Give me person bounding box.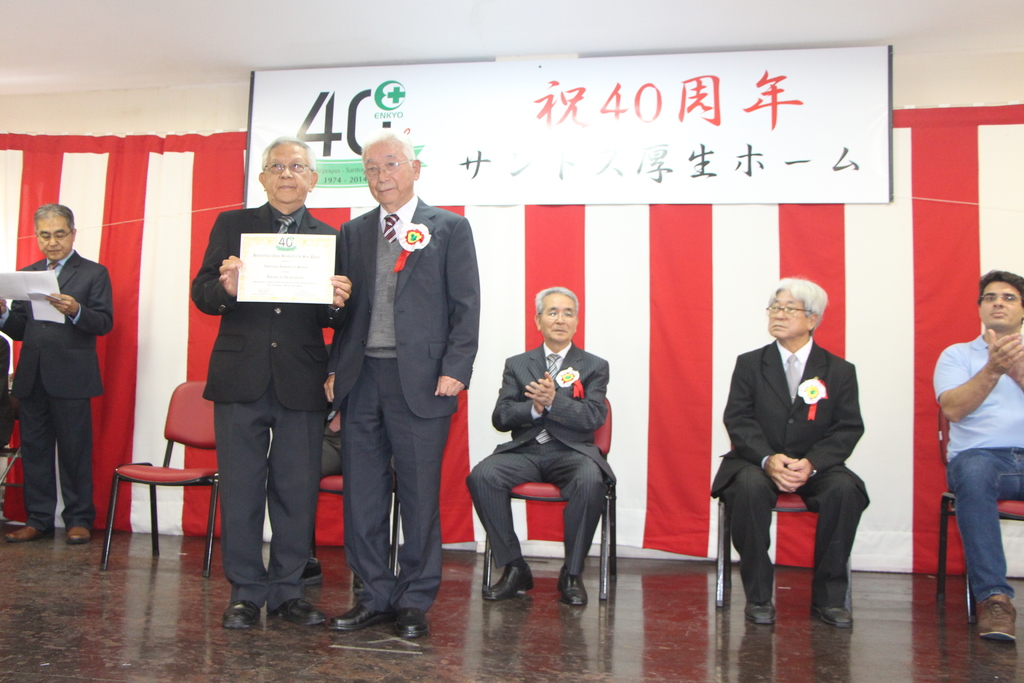
177 145 348 634.
